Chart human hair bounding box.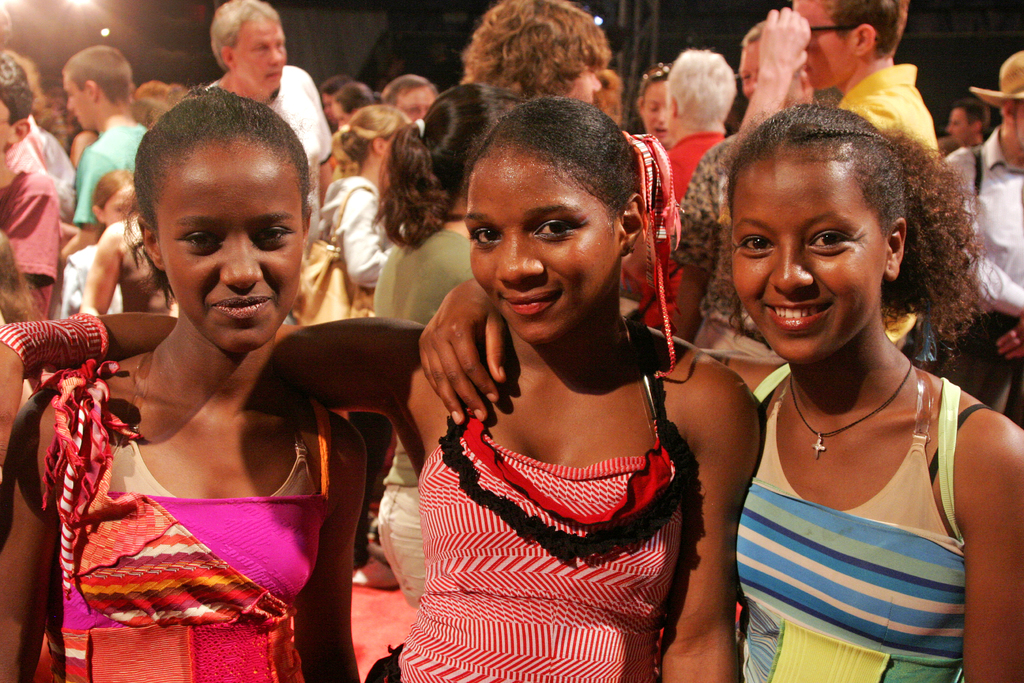
Charted: <bbox>209, 0, 277, 71</bbox>.
